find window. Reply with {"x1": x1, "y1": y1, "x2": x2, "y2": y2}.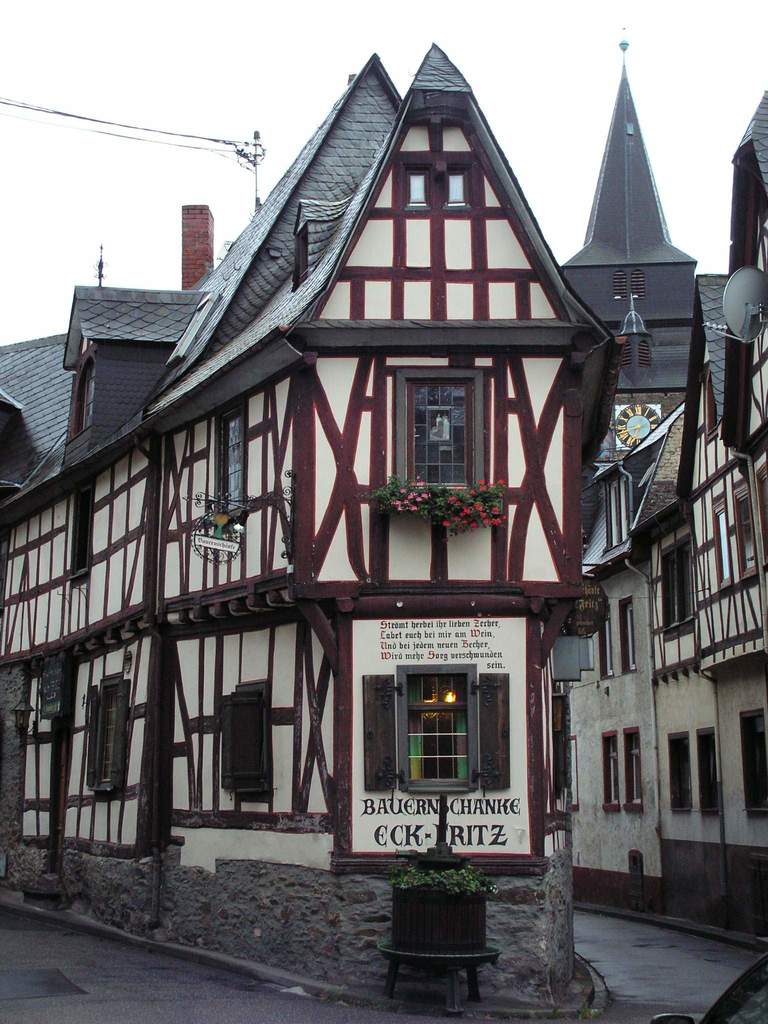
{"x1": 735, "y1": 493, "x2": 760, "y2": 577}.
